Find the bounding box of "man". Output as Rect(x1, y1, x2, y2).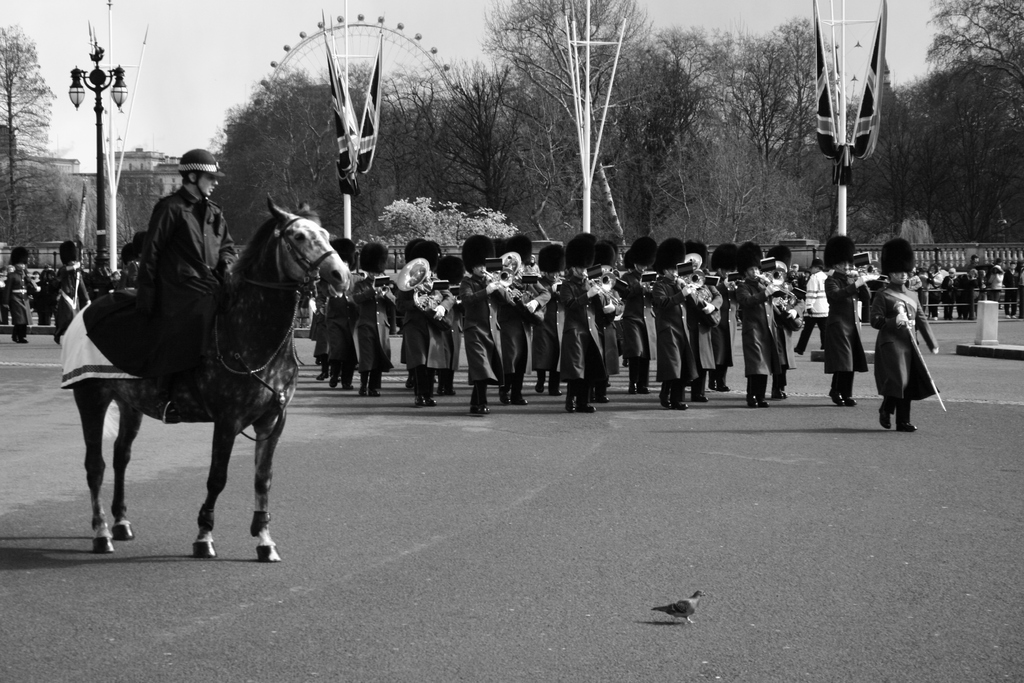
Rect(6, 258, 29, 332).
